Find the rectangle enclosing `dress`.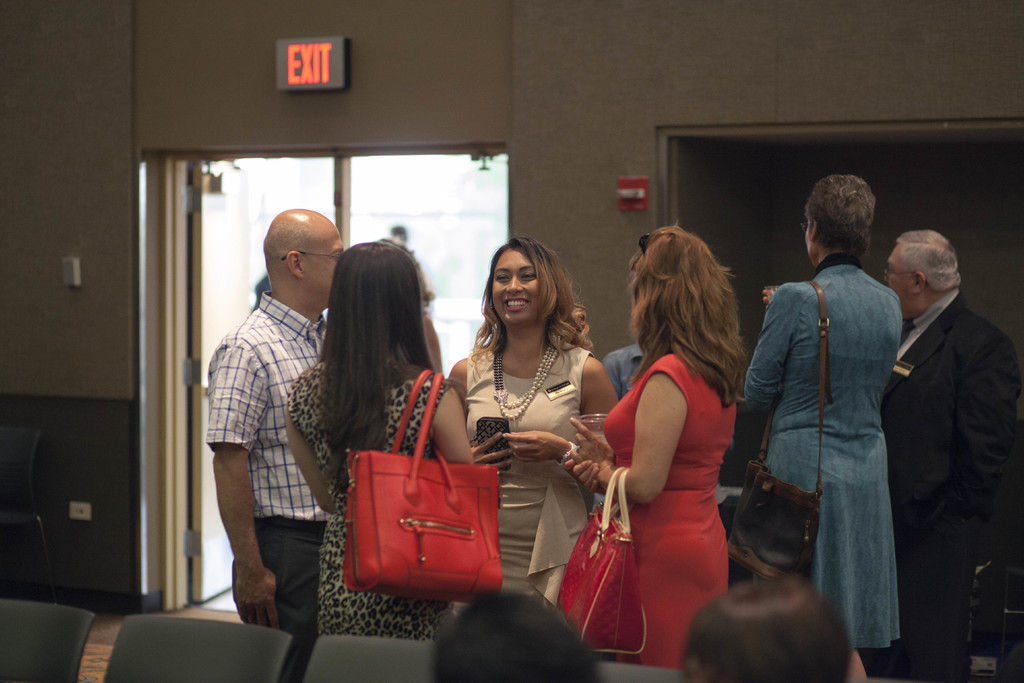
box(749, 270, 906, 652).
